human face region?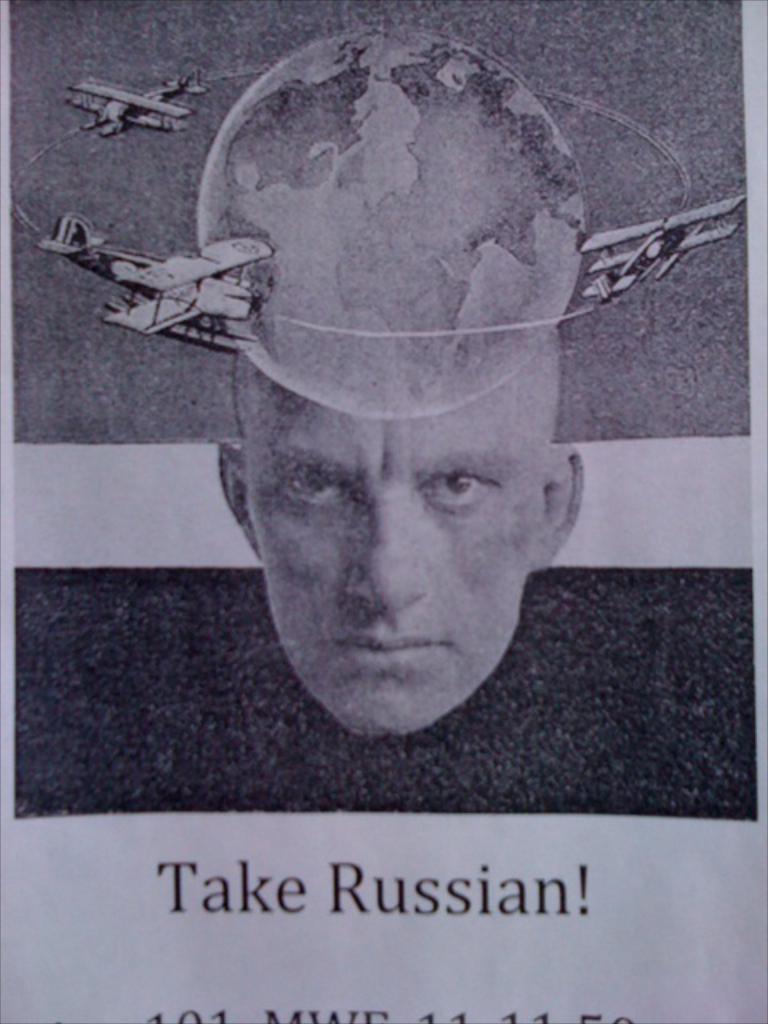
pyautogui.locateOnScreen(248, 331, 544, 752)
